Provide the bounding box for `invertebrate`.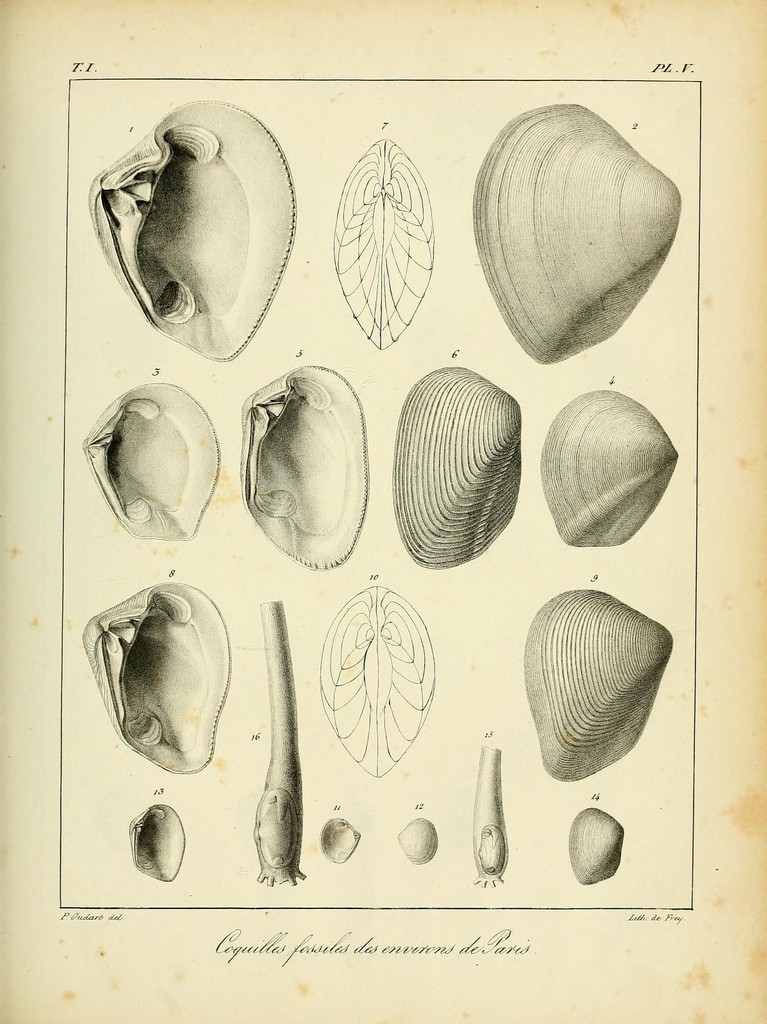
[390, 365, 526, 564].
